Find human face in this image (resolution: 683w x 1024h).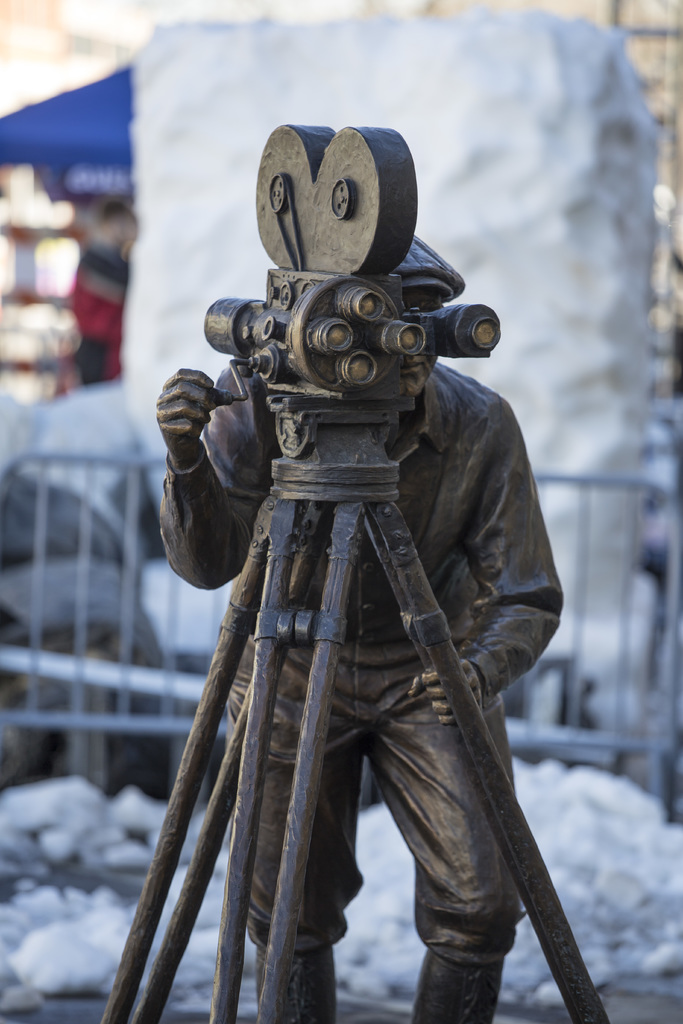
<region>397, 283, 445, 396</region>.
